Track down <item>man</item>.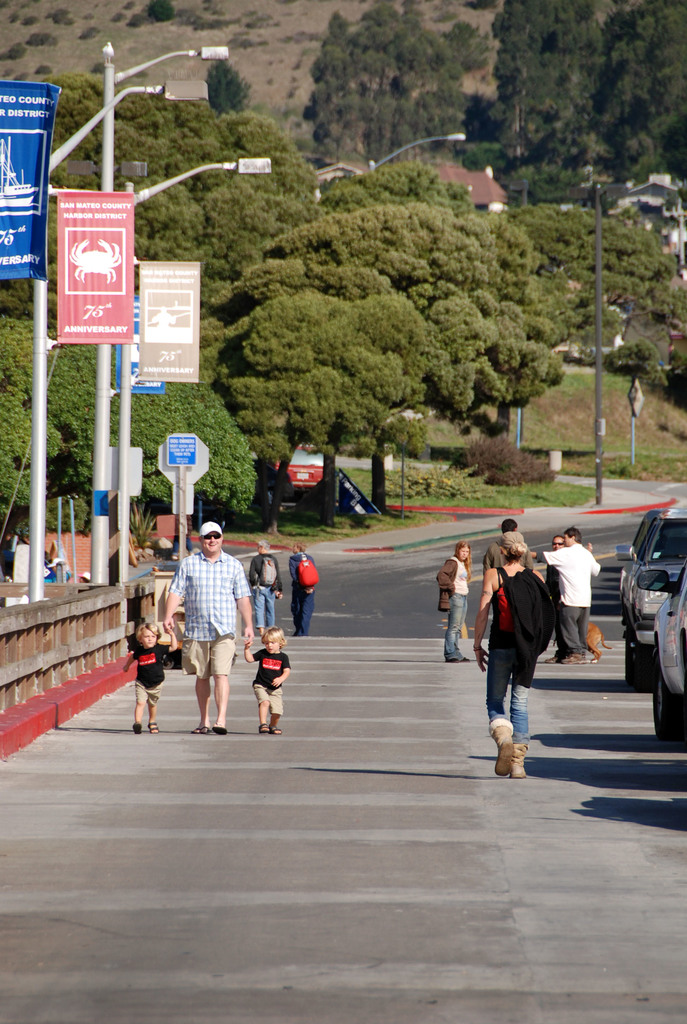
Tracked to <box>539,533,563,668</box>.
